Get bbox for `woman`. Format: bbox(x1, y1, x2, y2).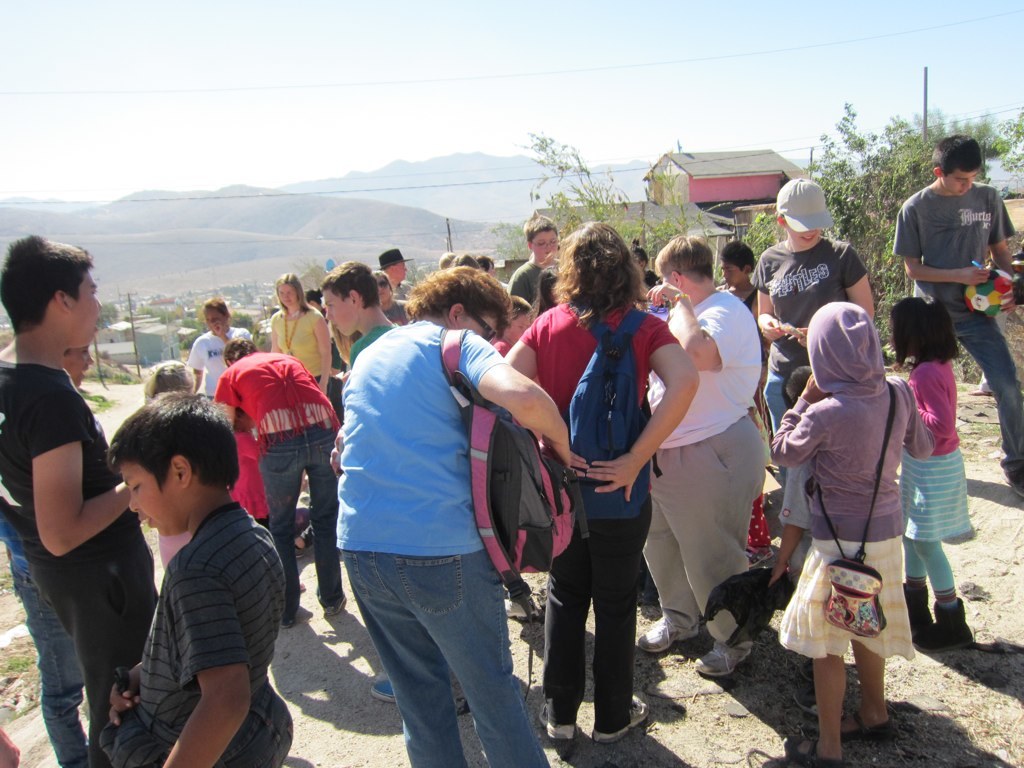
bbox(207, 329, 353, 633).
